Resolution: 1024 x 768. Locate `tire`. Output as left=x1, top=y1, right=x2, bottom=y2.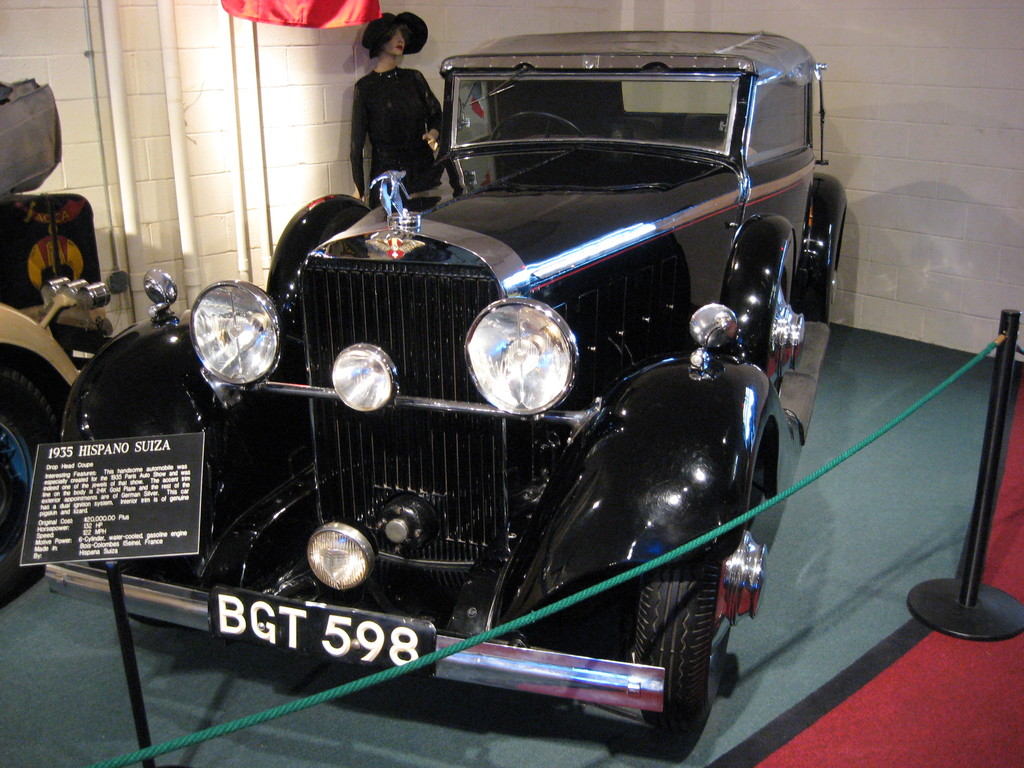
left=0, top=365, right=62, bottom=591.
